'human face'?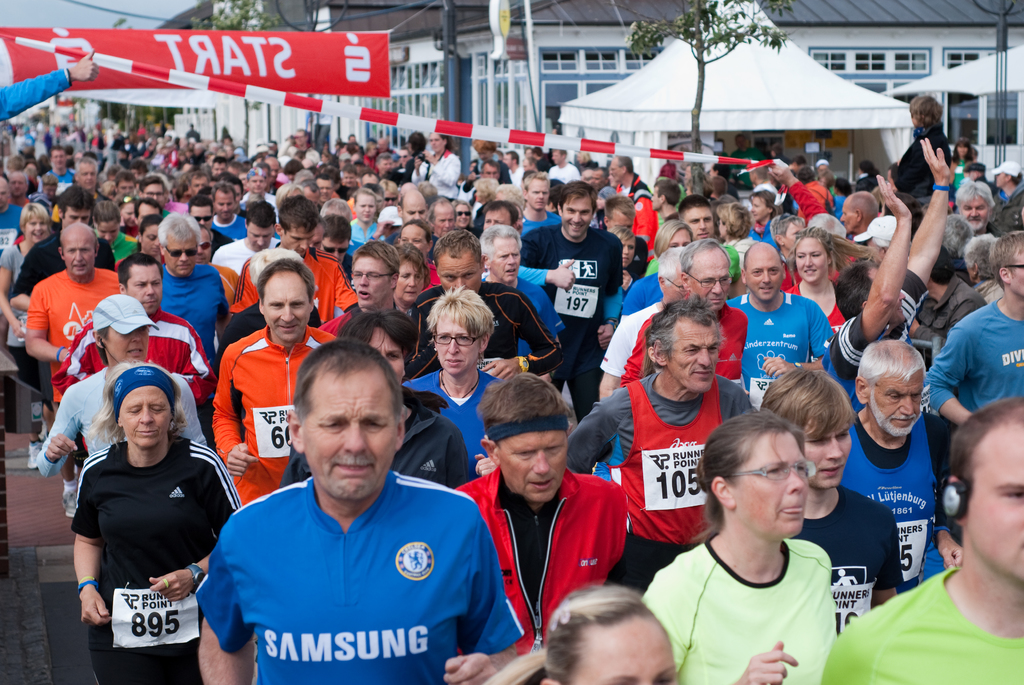
(314, 143, 329, 173)
